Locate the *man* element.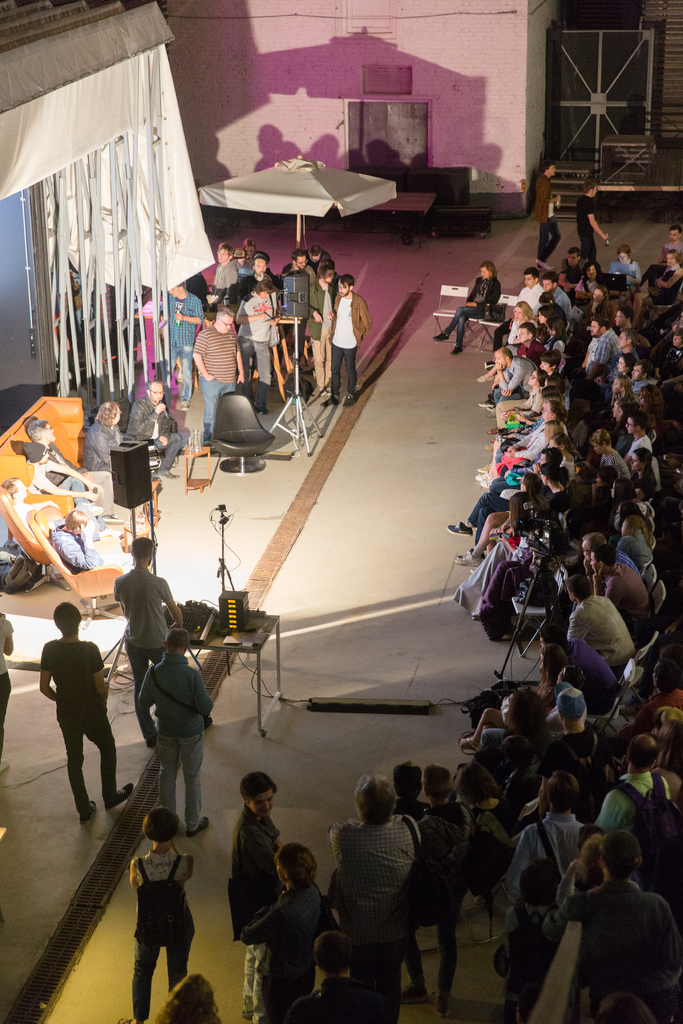
Element bbox: left=591, top=731, right=677, bottom=837.
